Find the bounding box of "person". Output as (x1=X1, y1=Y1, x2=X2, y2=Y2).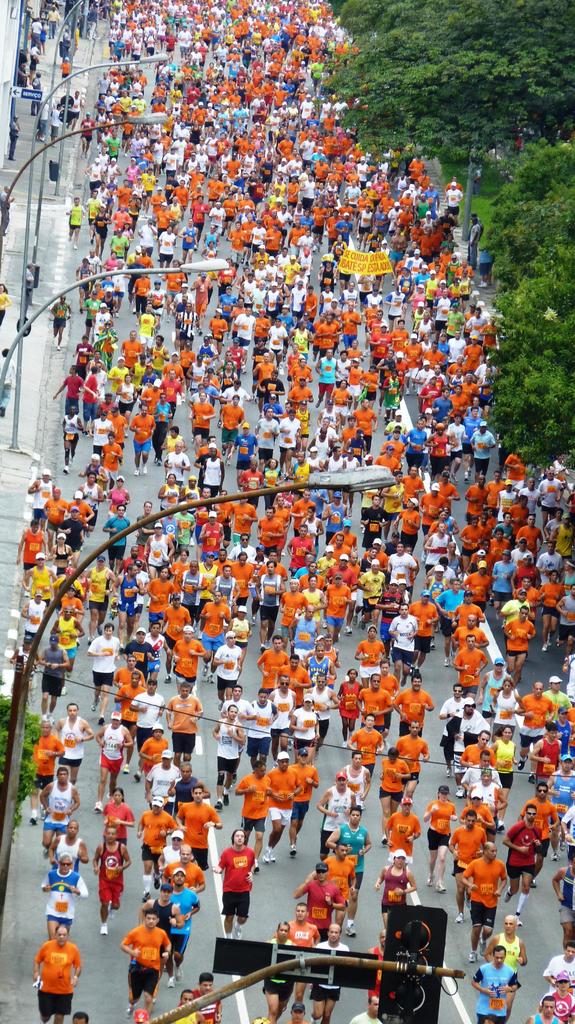
(x1=245, y1=689, x2=280, y2=774).
